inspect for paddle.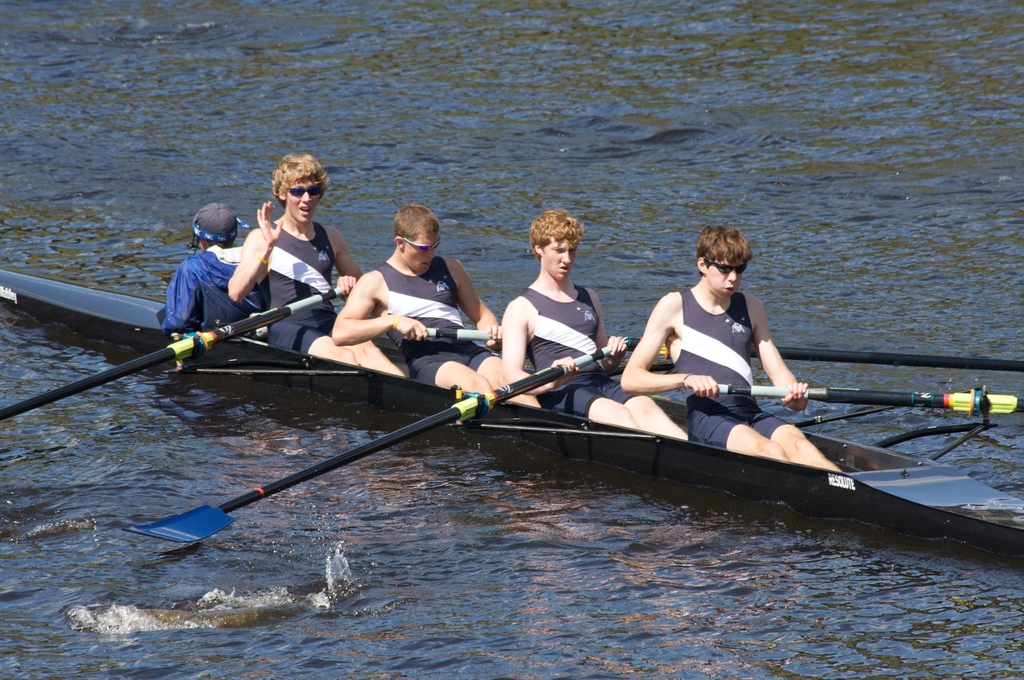
Inspection: [122, 340, 625, 544].
